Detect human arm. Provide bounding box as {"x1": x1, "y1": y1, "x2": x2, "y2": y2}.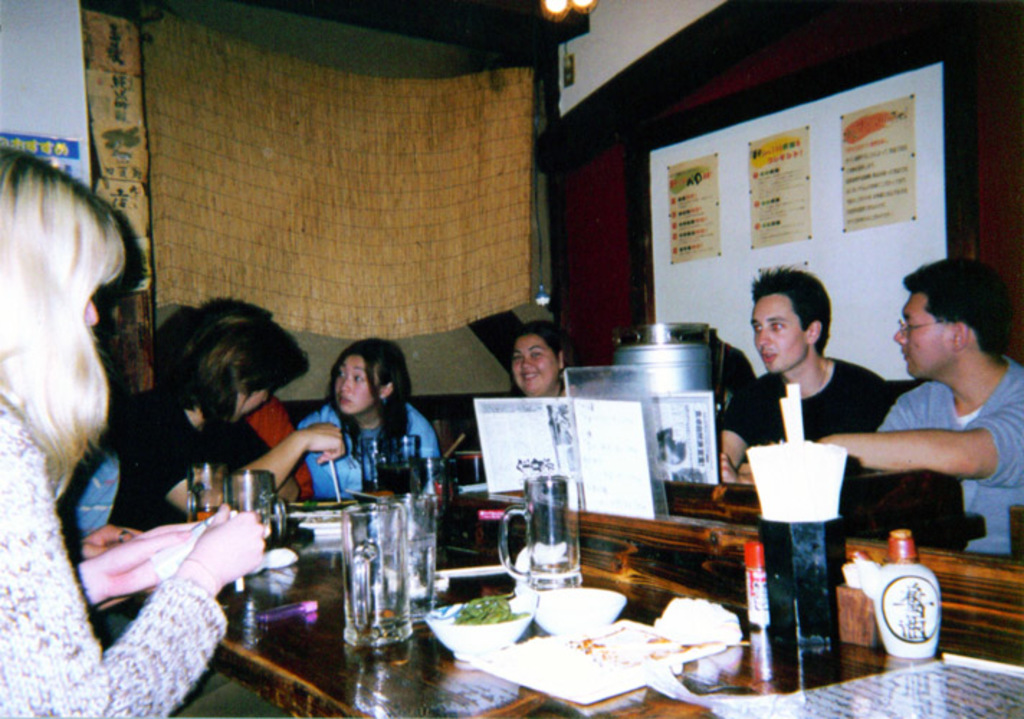
{"x1": 140, "y1": 418, "x2": 355, "y2": 528}.
